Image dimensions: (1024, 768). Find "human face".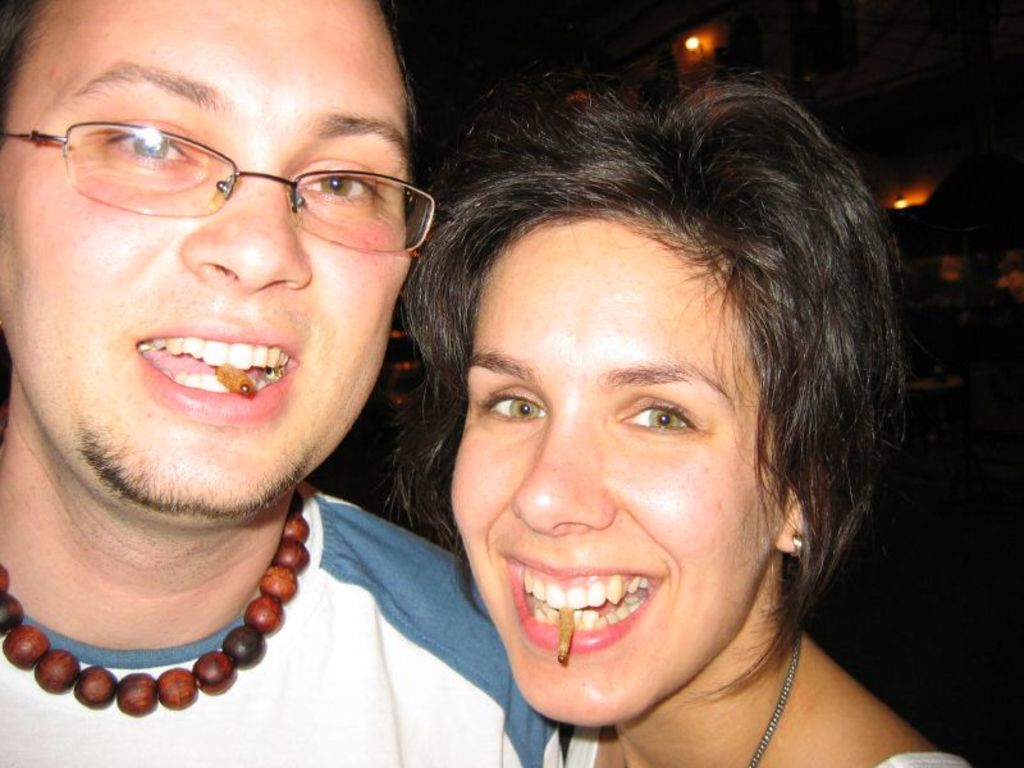
[445,215,787,733].
